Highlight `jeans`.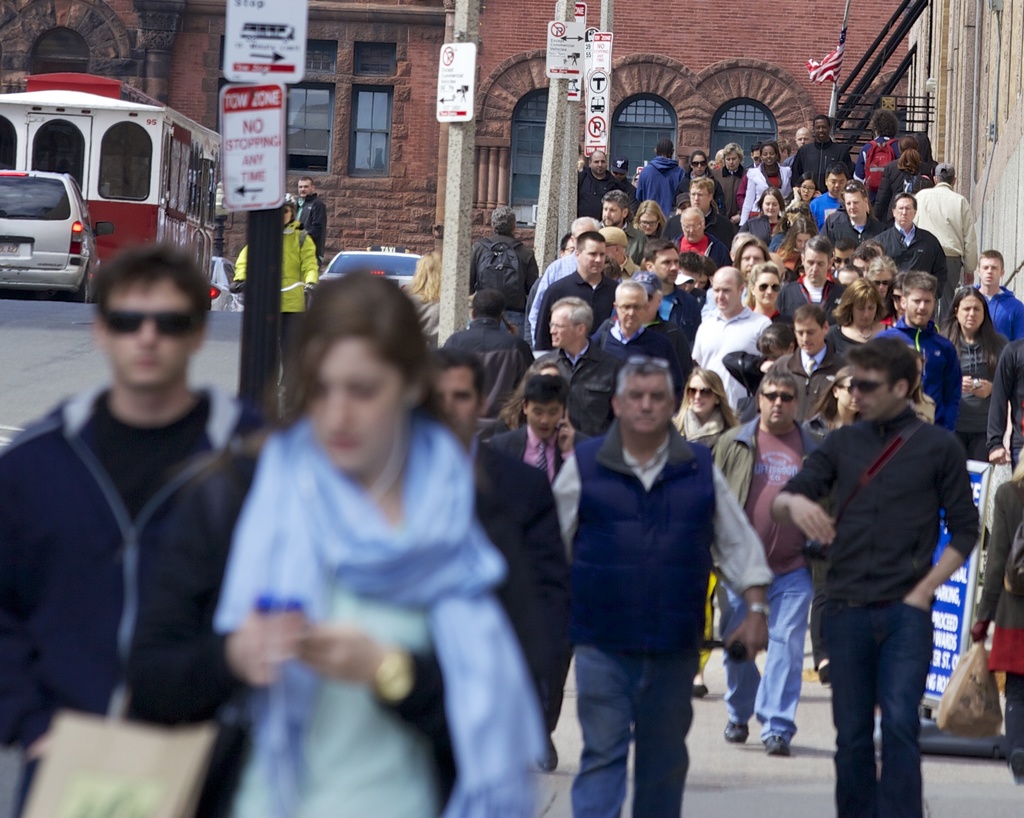
Highlighted region: <region>577, 645, 686, 817</region>.
